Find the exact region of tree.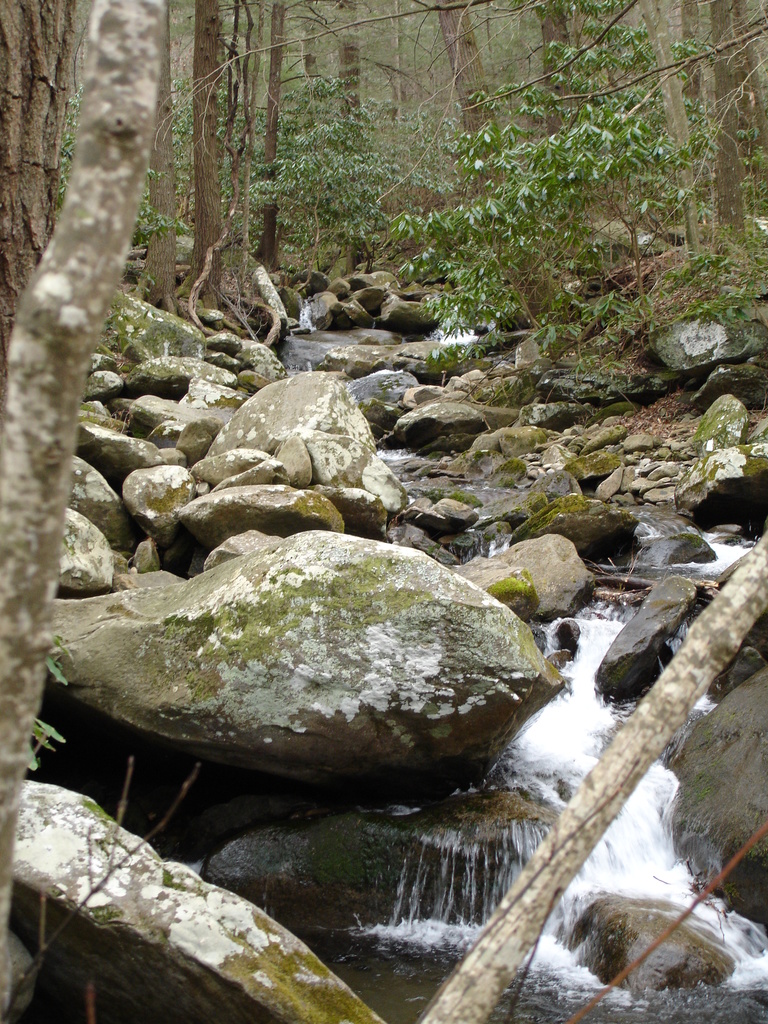
Exact region: l=120, t=0, r=295, b=351.
